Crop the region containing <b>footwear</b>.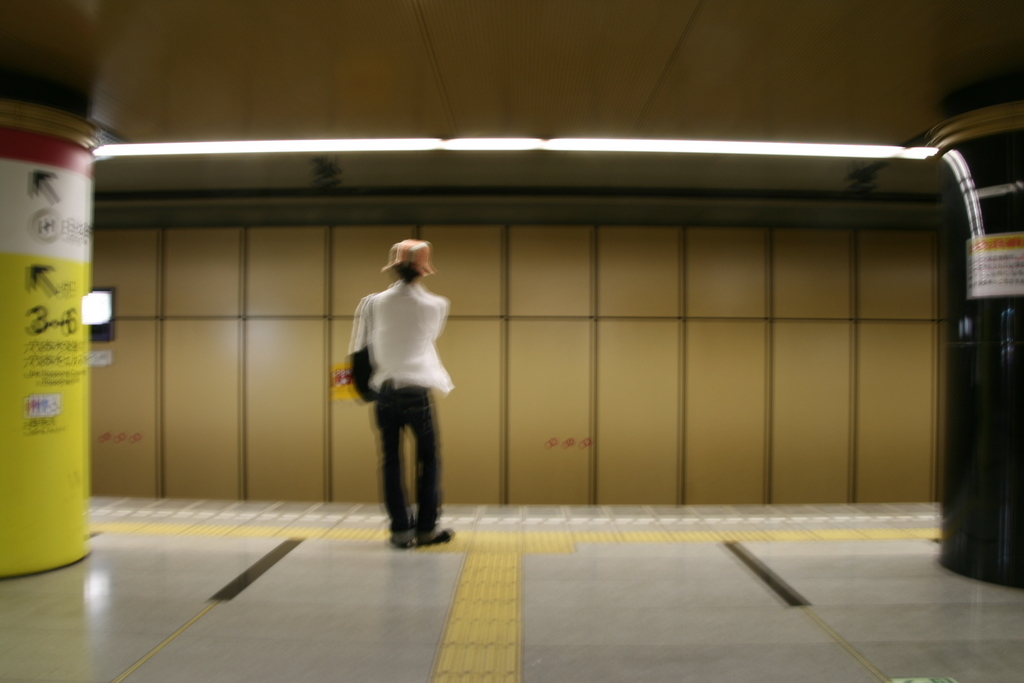
Crop region: [x1=418, y1=521, x2=453, y2=550].
